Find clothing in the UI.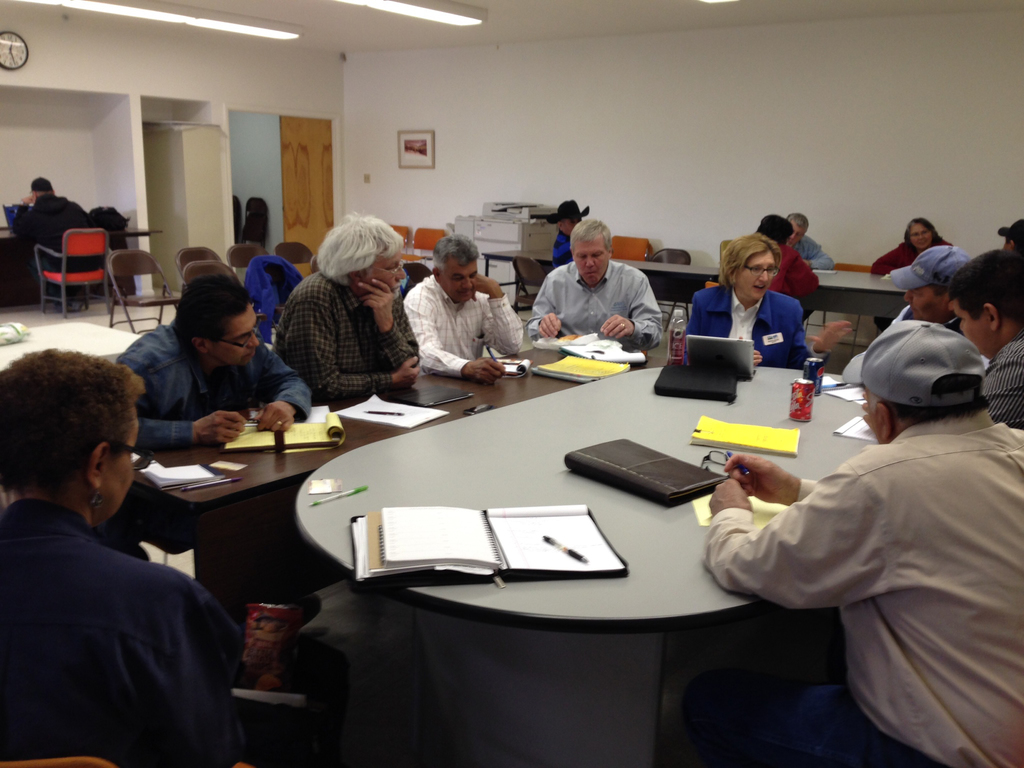
UI element at x1=977 y1=338 x2=1023 y2=417.
